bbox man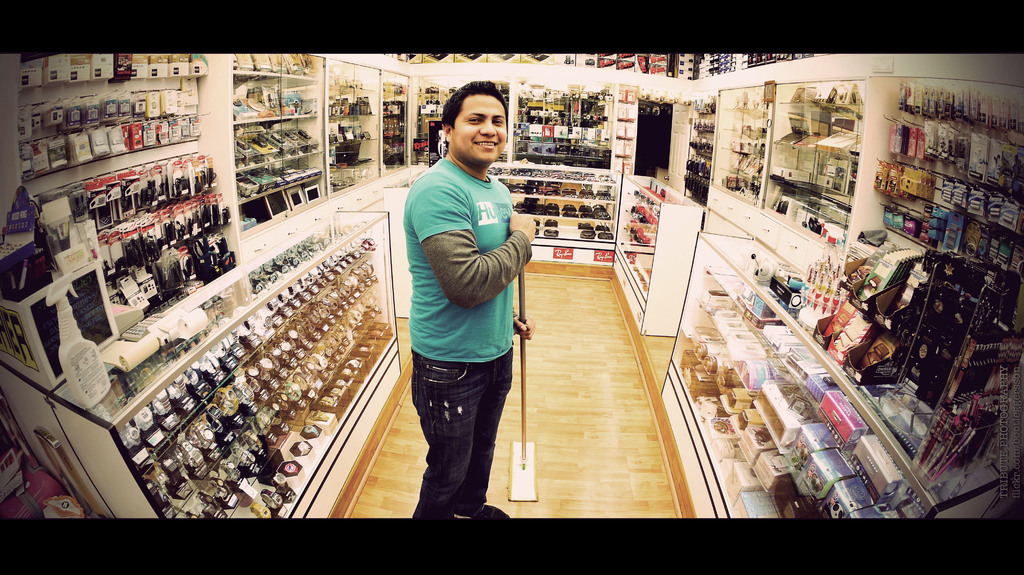
<bbox>389, 77, 540, 521</bbox>
